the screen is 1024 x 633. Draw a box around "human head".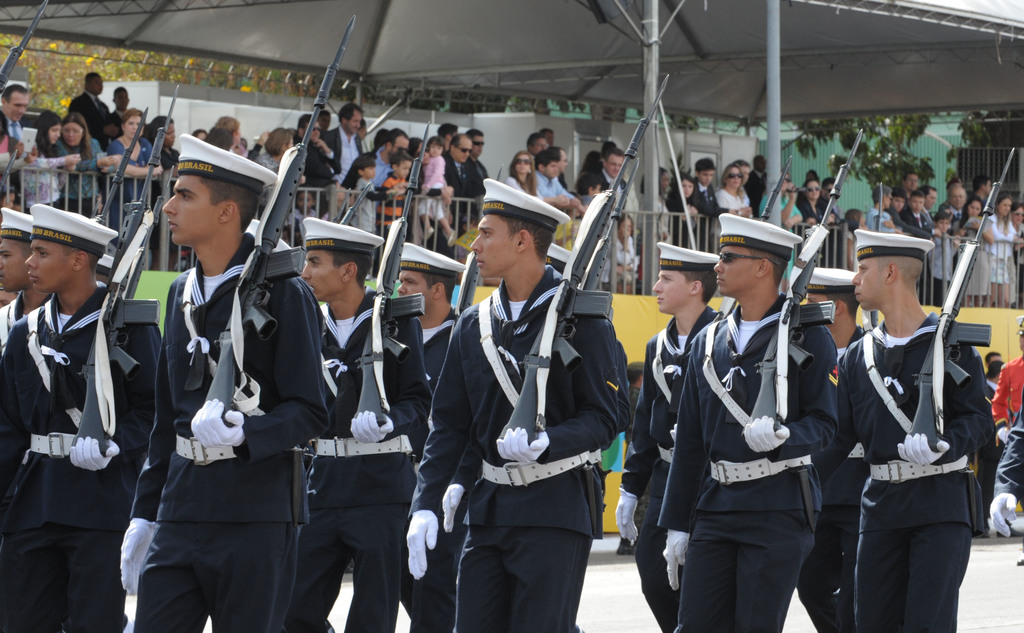
region(191, 126, 209, 141).
